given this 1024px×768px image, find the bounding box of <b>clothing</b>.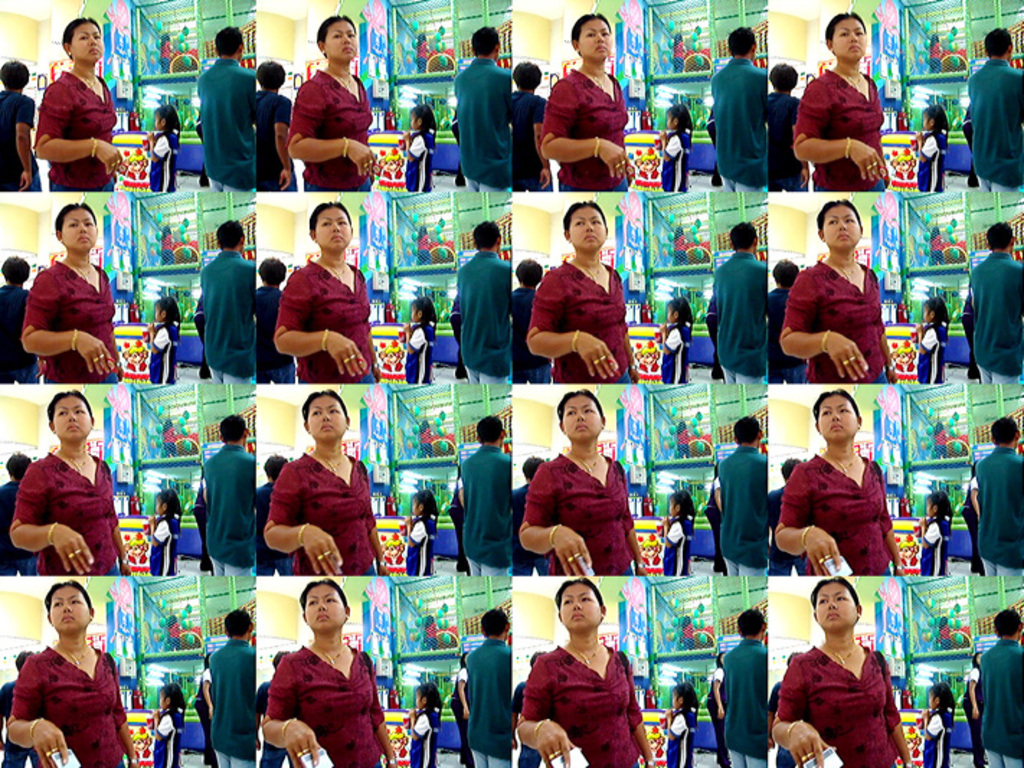
rect(791, 65, 891, 195).
